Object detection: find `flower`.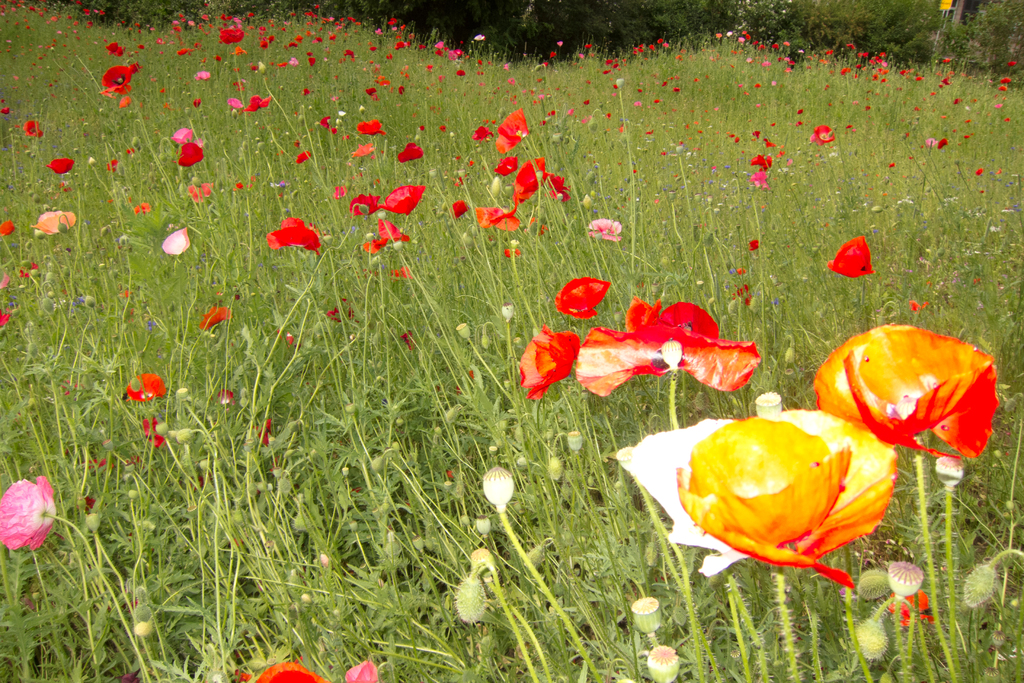
0 303 12 325.
